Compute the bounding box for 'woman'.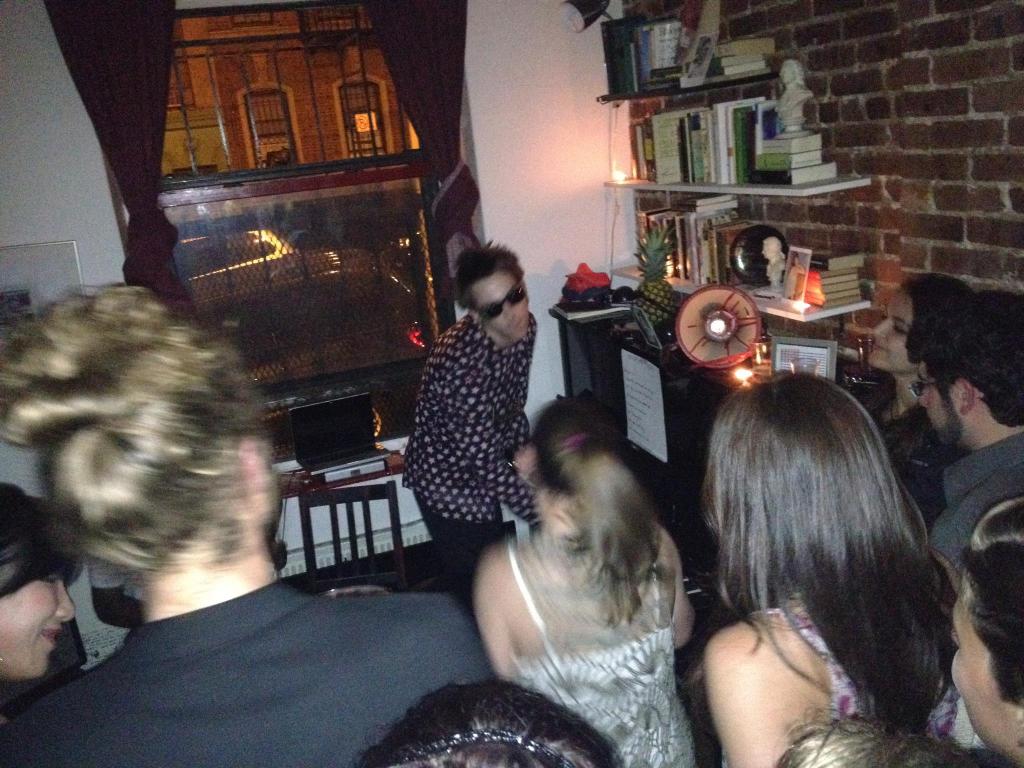
x1=661 y1=337 x2=982 y2=767.
